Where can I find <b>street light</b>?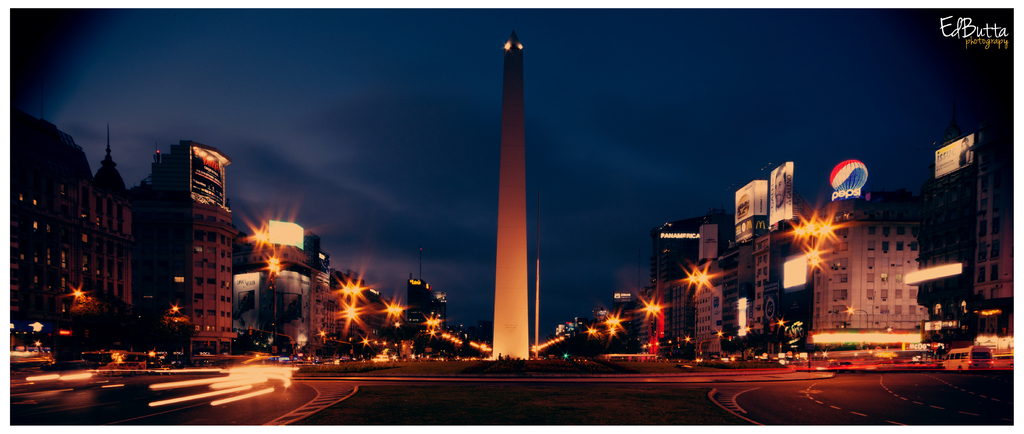
You can find it at 246 225 285 355.
